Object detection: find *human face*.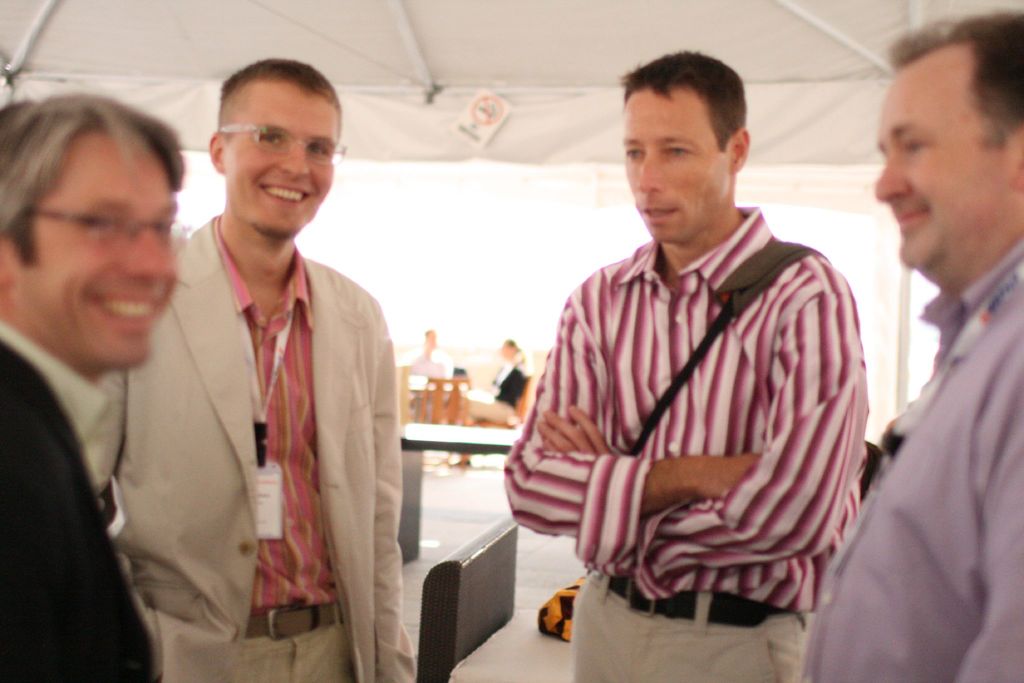
crop(869, 73, 998, 262).
